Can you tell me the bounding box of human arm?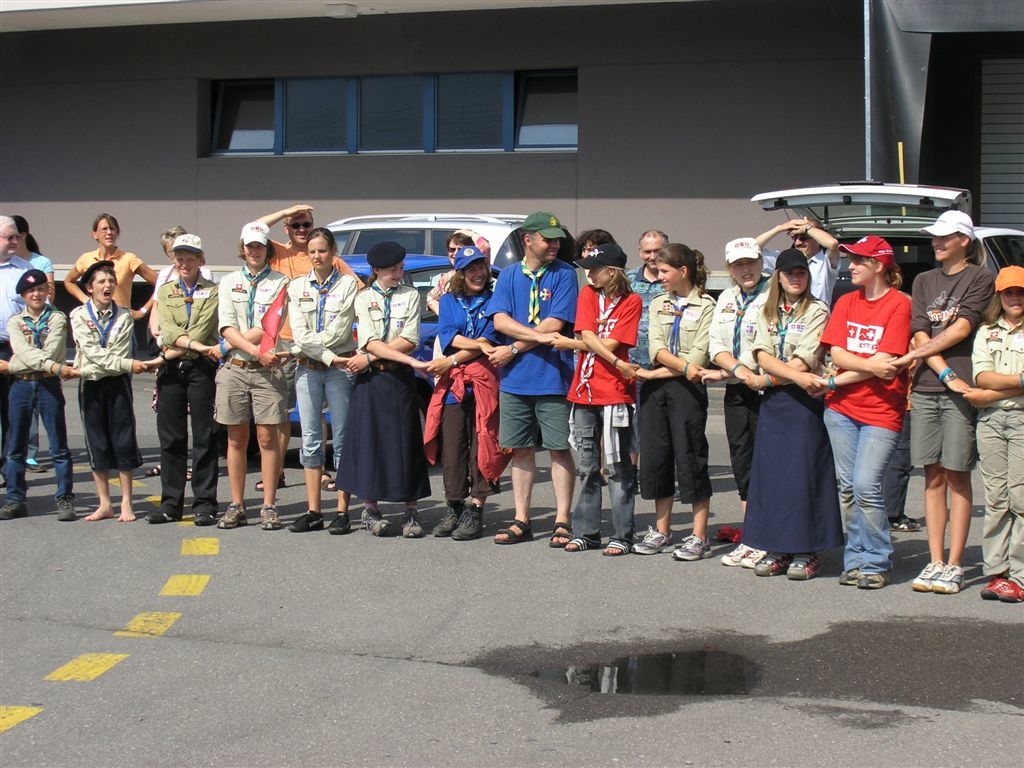
(left=63, top=312, right=134, bottom=382).
